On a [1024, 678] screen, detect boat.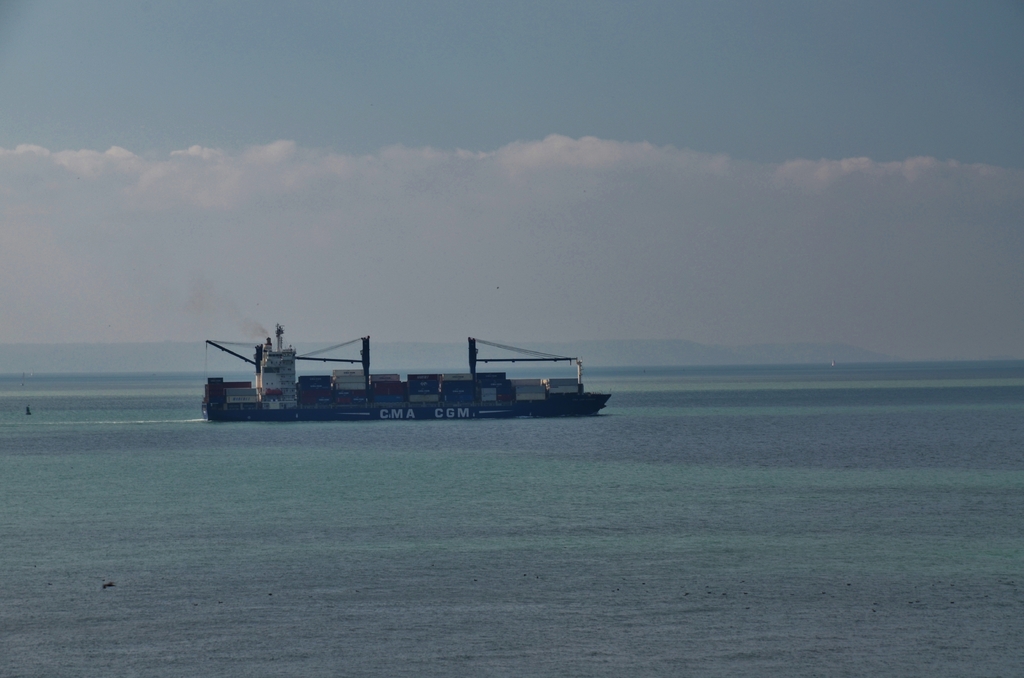
detection(186, 316, 612, 432).
